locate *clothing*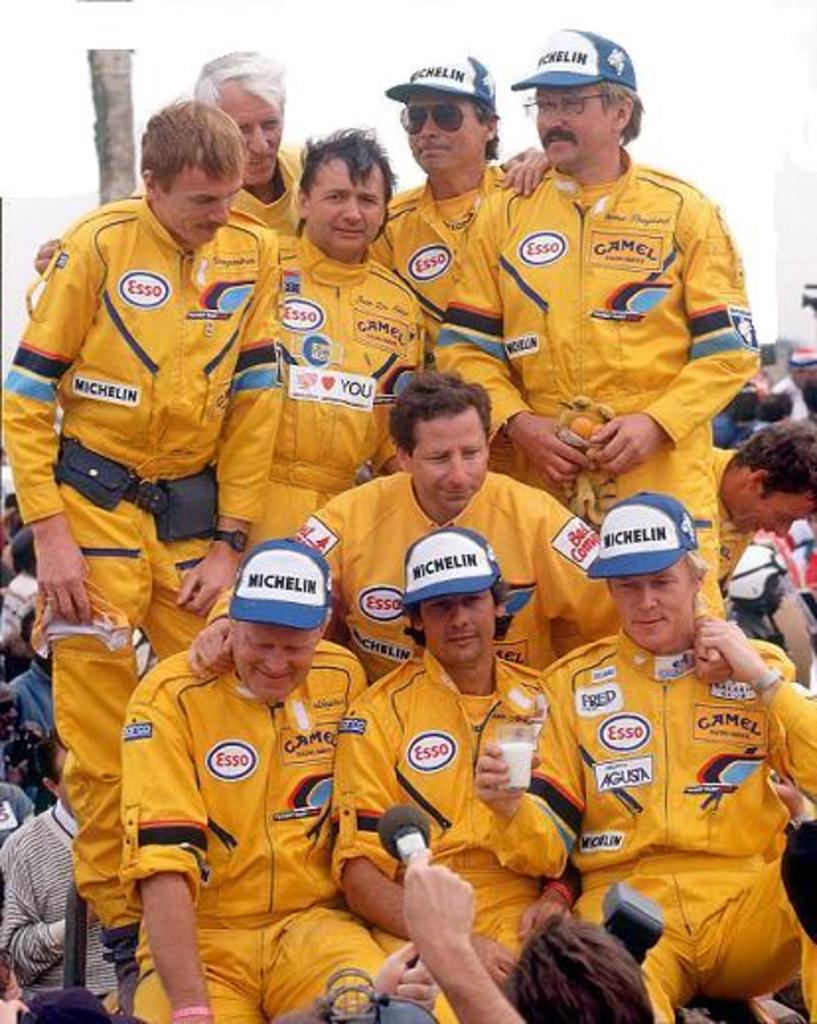
{"left": 363, "top": 150, "right": 562, "bottom": 363}
